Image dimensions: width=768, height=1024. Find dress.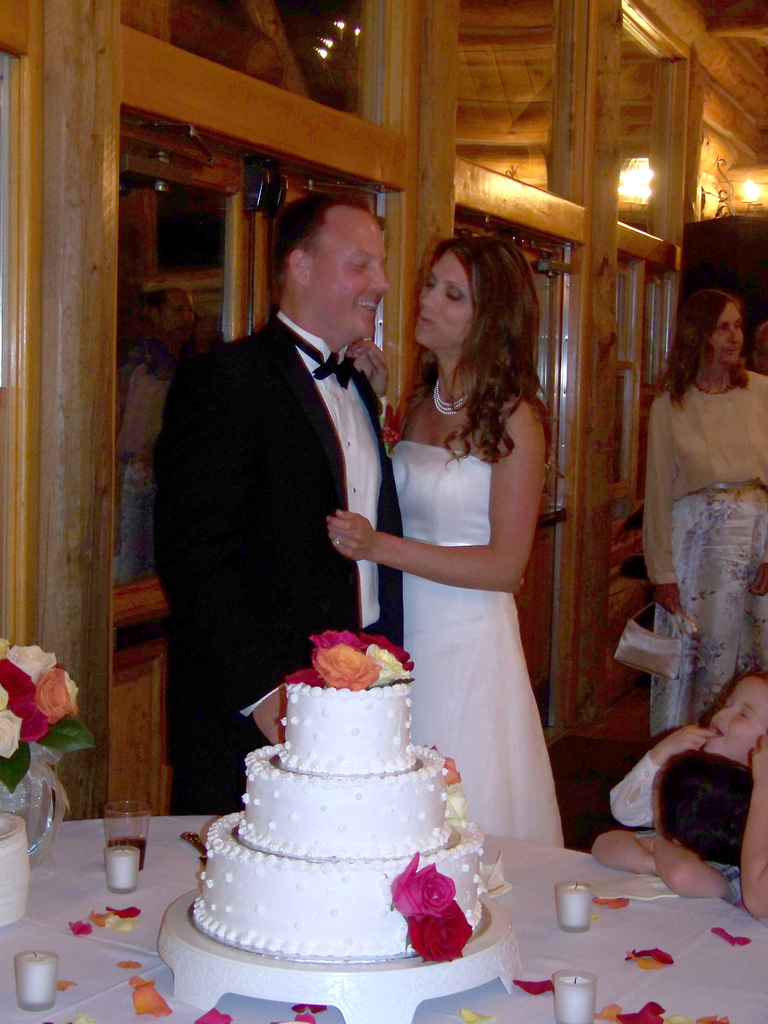
Rect(393, 442, 565, 849).
